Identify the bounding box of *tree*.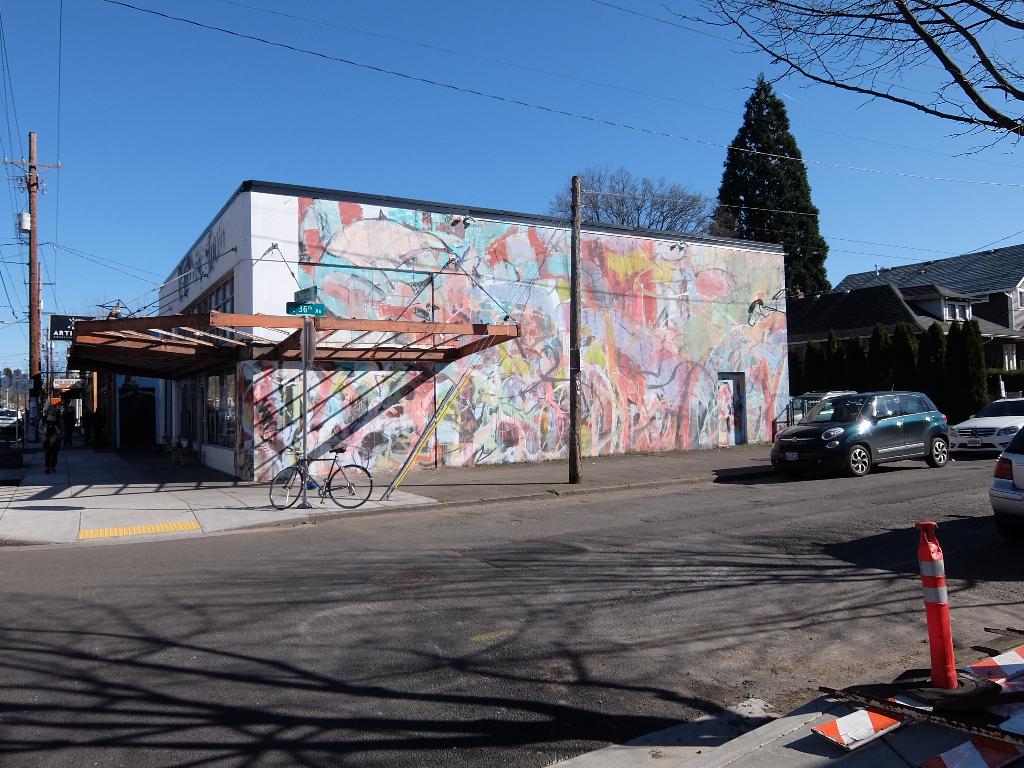
(701,70,851,318).
